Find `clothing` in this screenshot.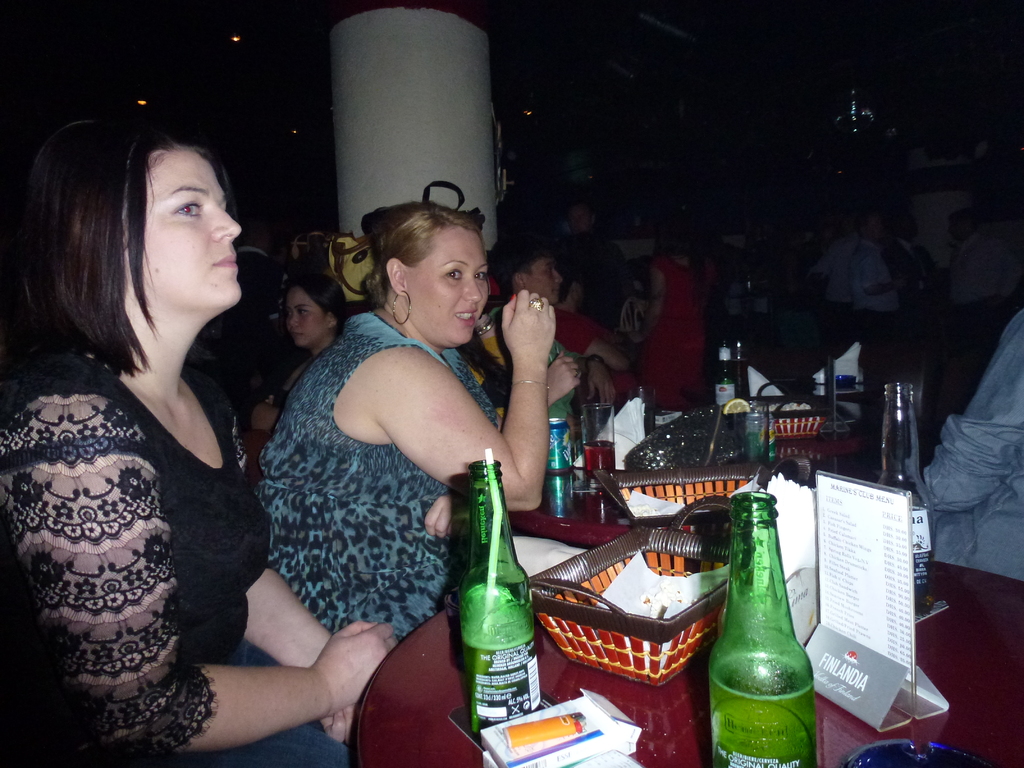
The bounding box for `clothing` is (left=948, top=219, right=1023, bottom=314).
